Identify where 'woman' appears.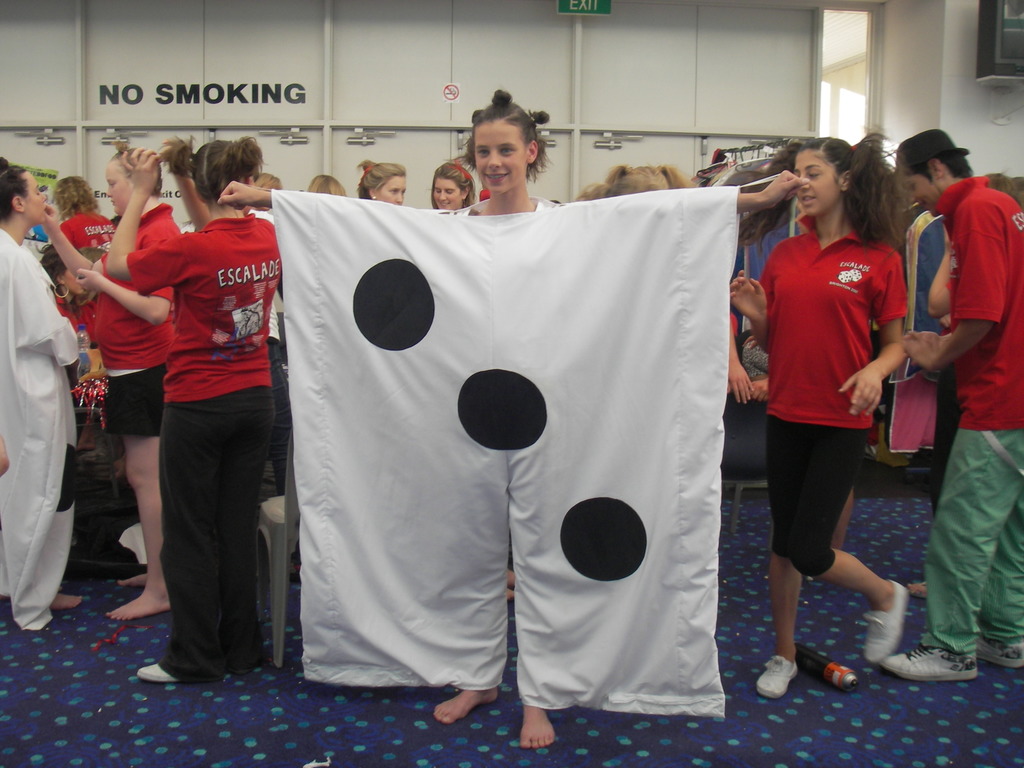
Appears at detection(744, 136, 920, 684).
